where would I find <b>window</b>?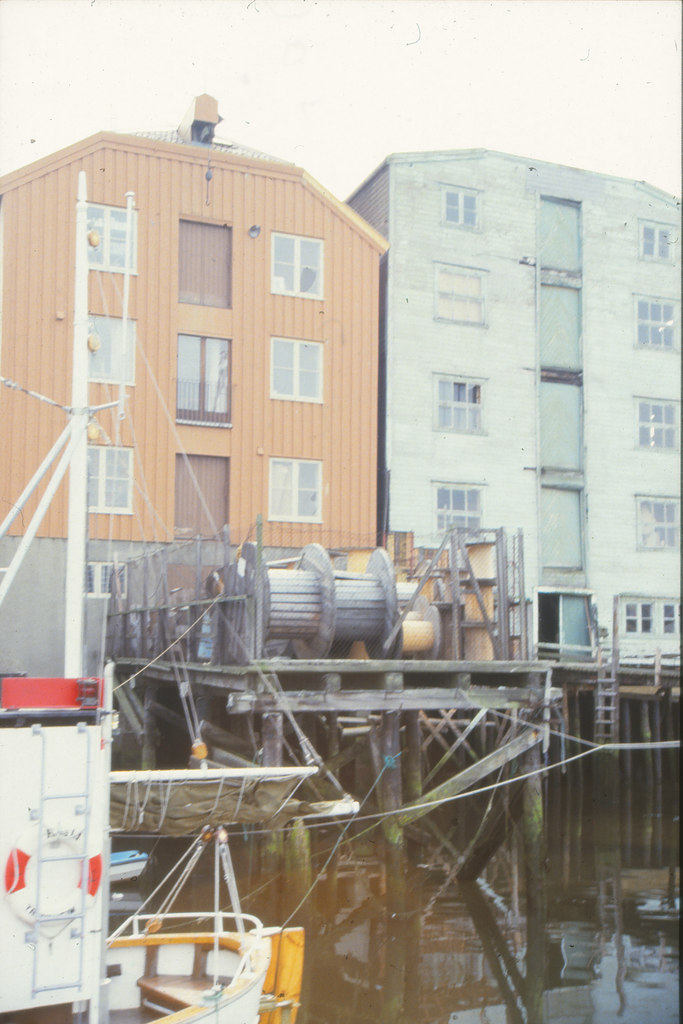
At (263, 456, 325, 527).
